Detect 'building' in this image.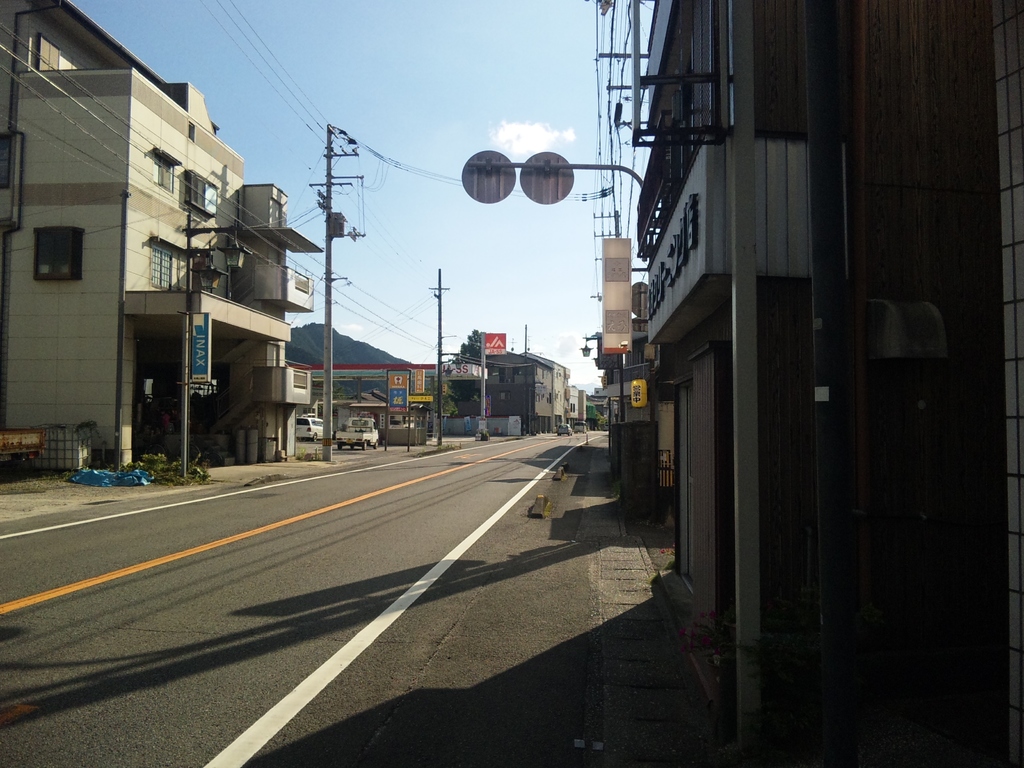
Detection: 570, 385, 606, 420.
